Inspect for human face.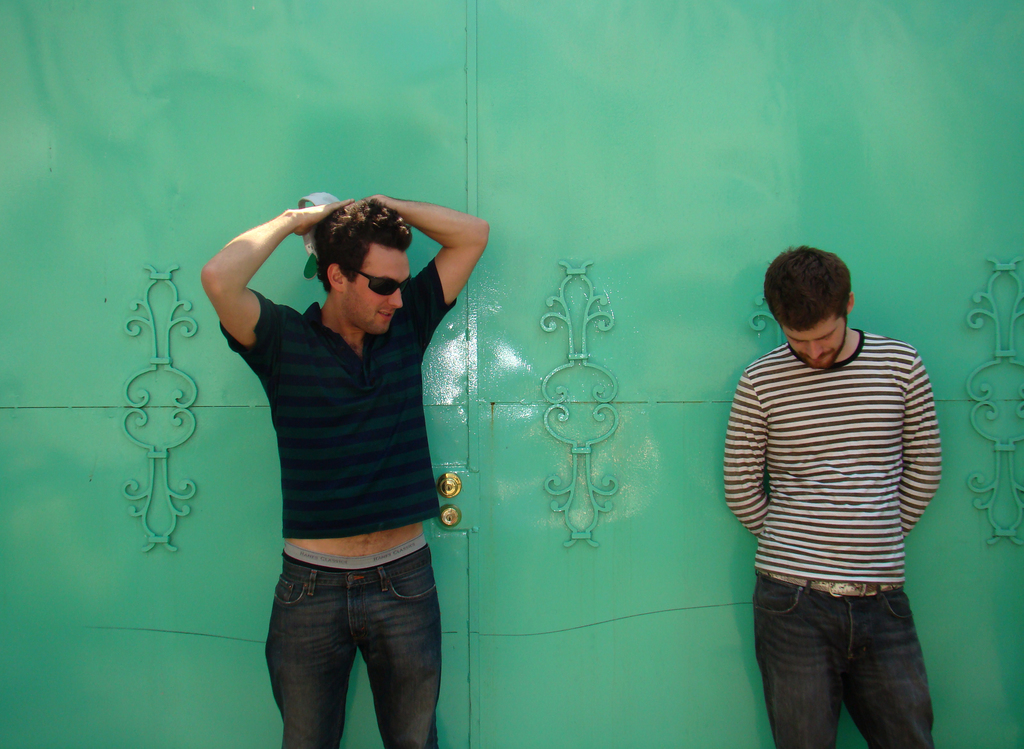
Inspection: rect(779, 309, 845, 372).
